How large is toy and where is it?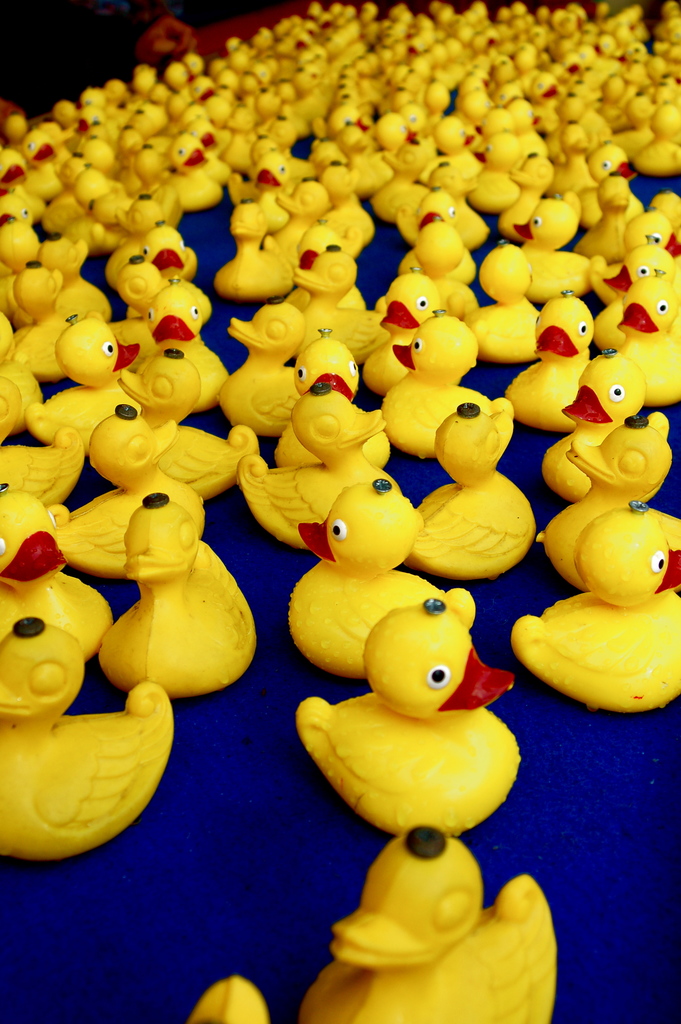
Bounding box: box(463, 238, 550, 361).
